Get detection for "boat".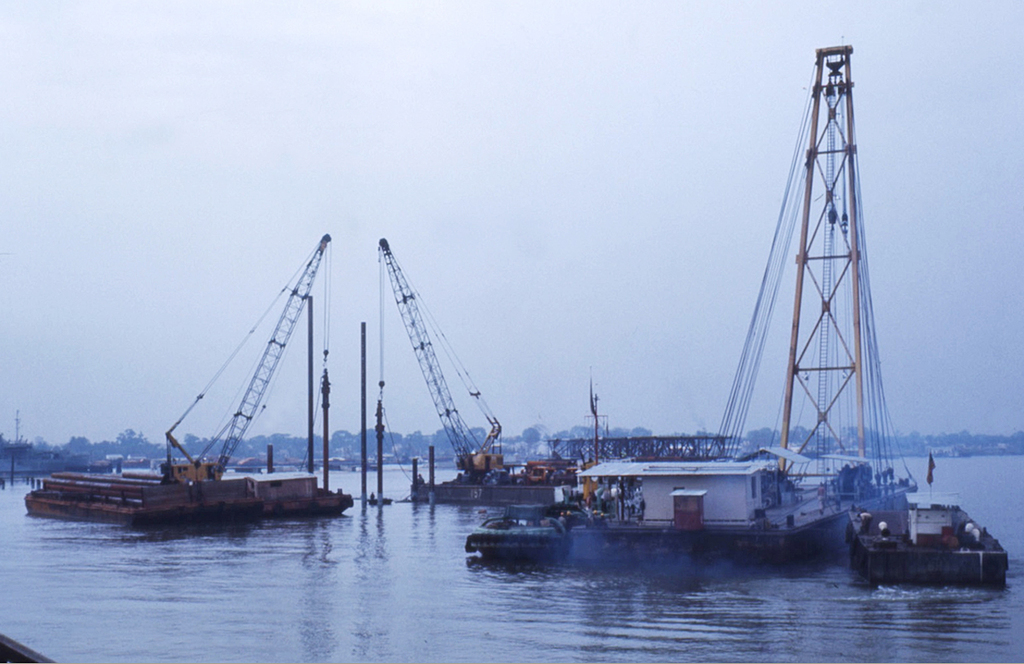
Detection: select_region(378, 234, 589, 512).
